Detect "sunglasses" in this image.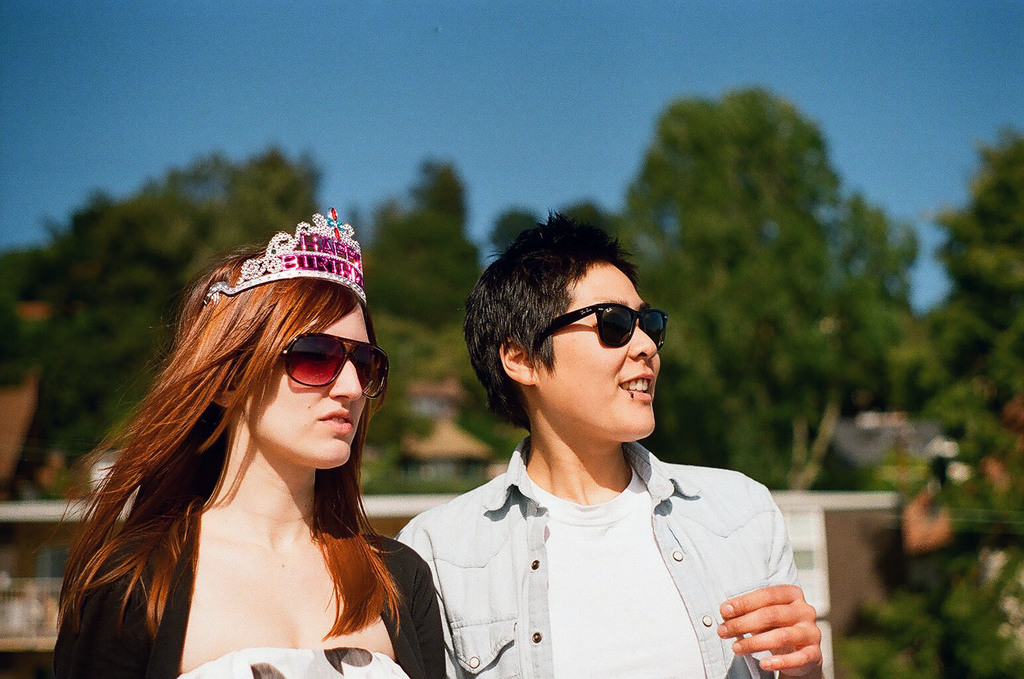
Detection: box=[243, 328, 391, 401].
